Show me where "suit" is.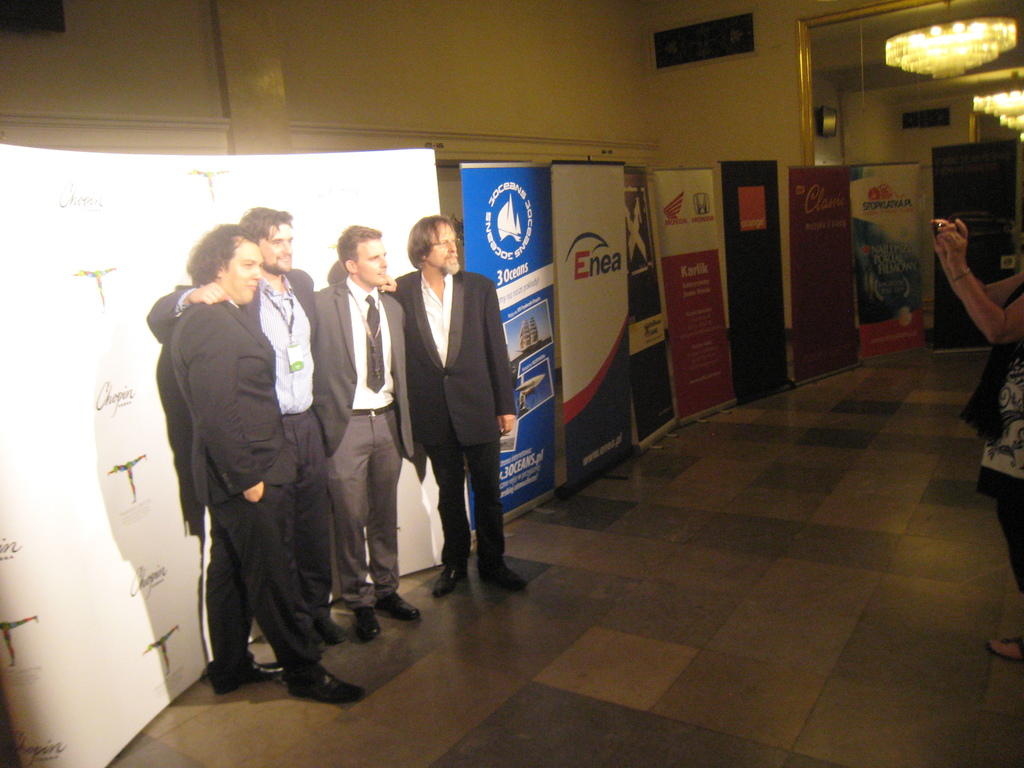
"suit" is at left=166, top=294, right=326, bottom=691.
